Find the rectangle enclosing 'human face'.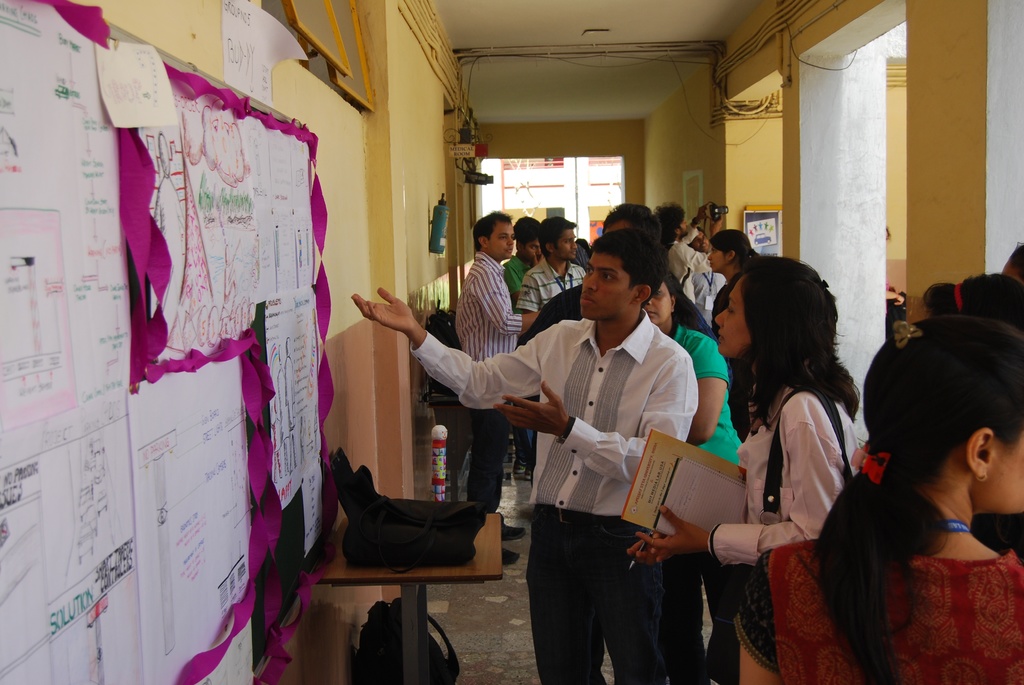
{"left": 677, "top": 215, "right": 687, "bottom": 233}.
